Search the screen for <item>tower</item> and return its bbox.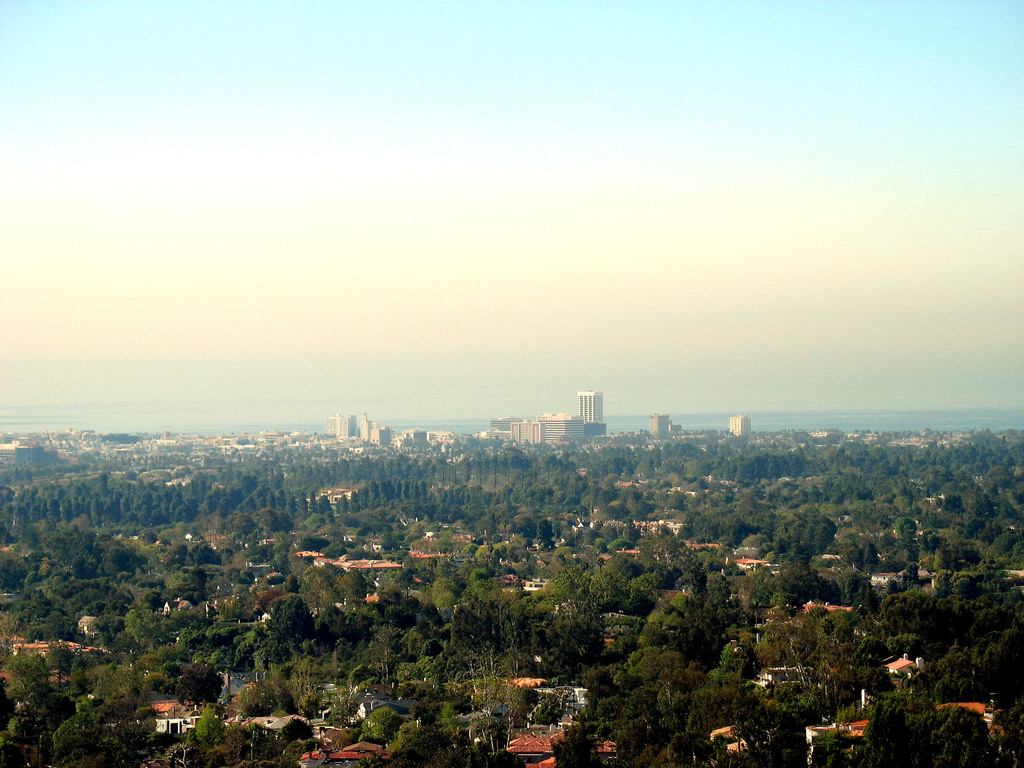
Found: select_region(730, 416, 753, 440).
